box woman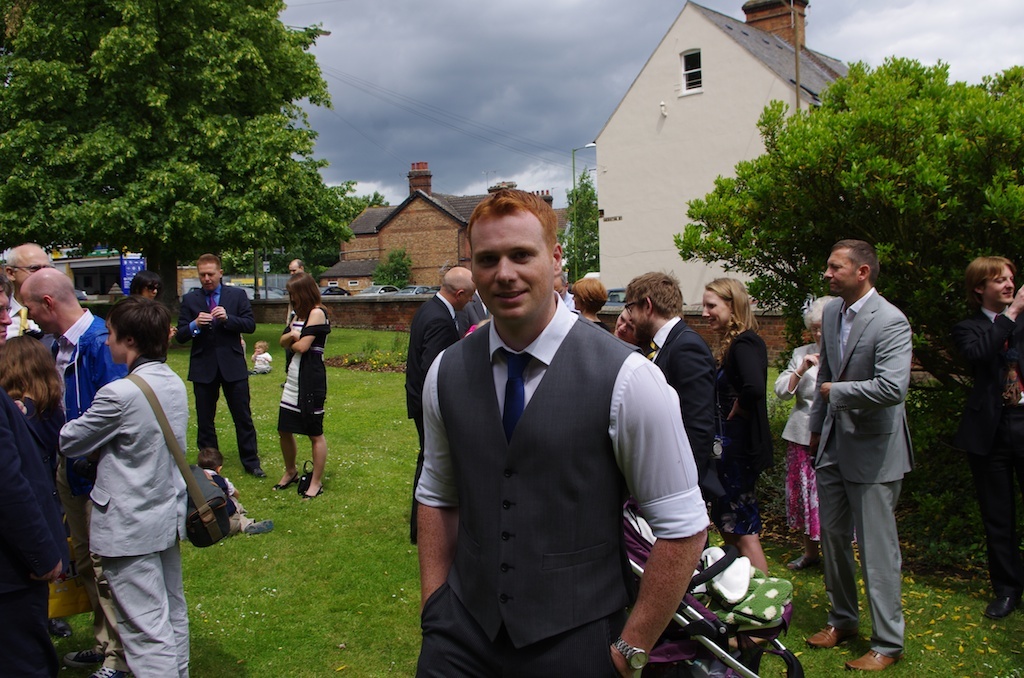
select_region(258, 261, 332, 522)
